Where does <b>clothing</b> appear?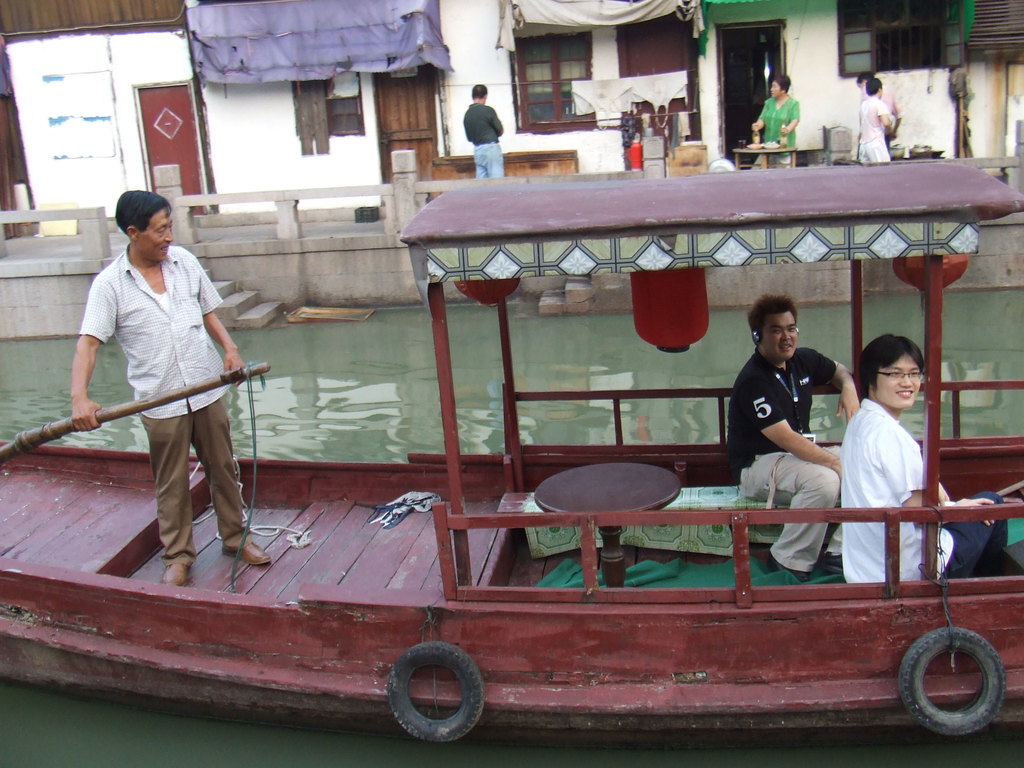
Appears at [left=71, top=210, right=239, bottom=534].
